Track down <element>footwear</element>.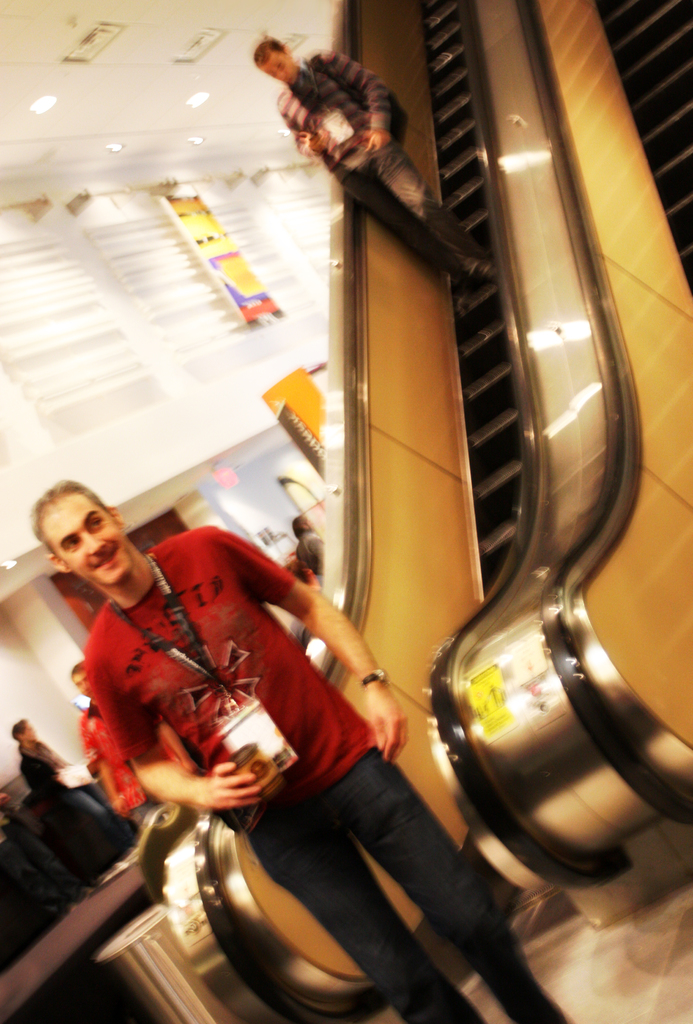
Tracked to bbox(477, 267, 503, 286).
